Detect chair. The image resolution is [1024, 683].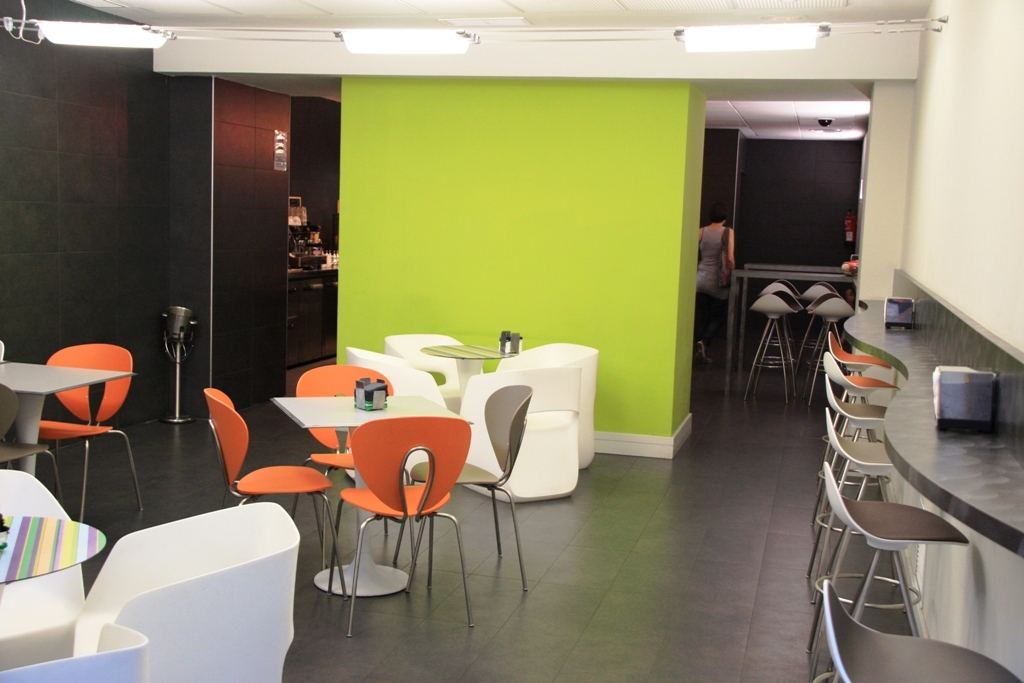
Rect(69, 498, 302, 682).
